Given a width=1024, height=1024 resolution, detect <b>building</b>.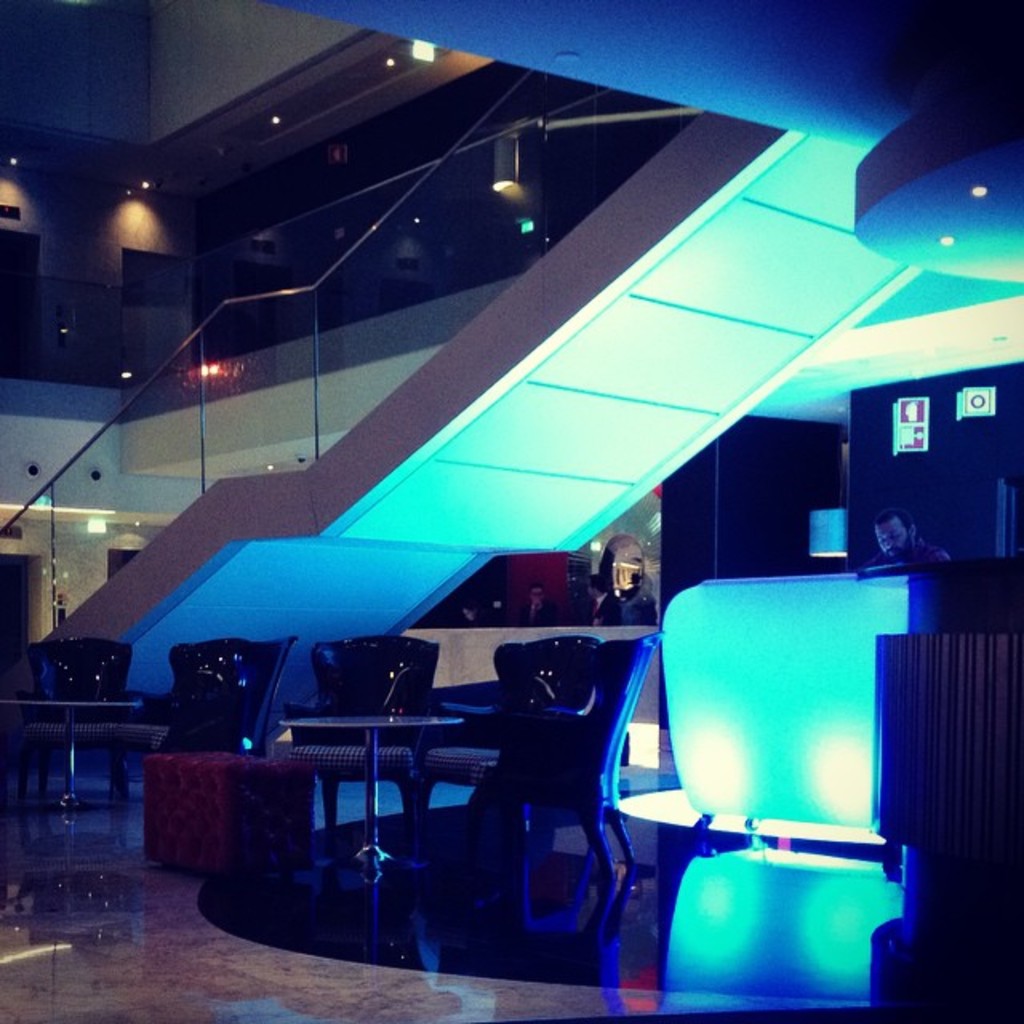
(0,0,1022,1022).
